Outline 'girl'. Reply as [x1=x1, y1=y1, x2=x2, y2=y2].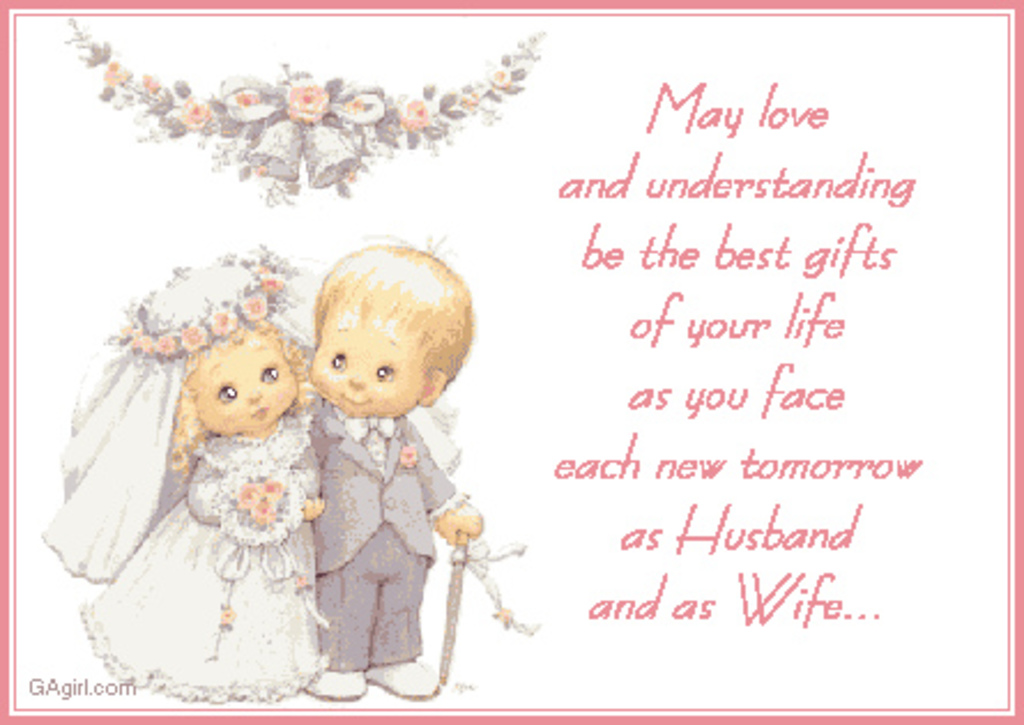
[x1=37, y1=249, x2=460, y2=707].
